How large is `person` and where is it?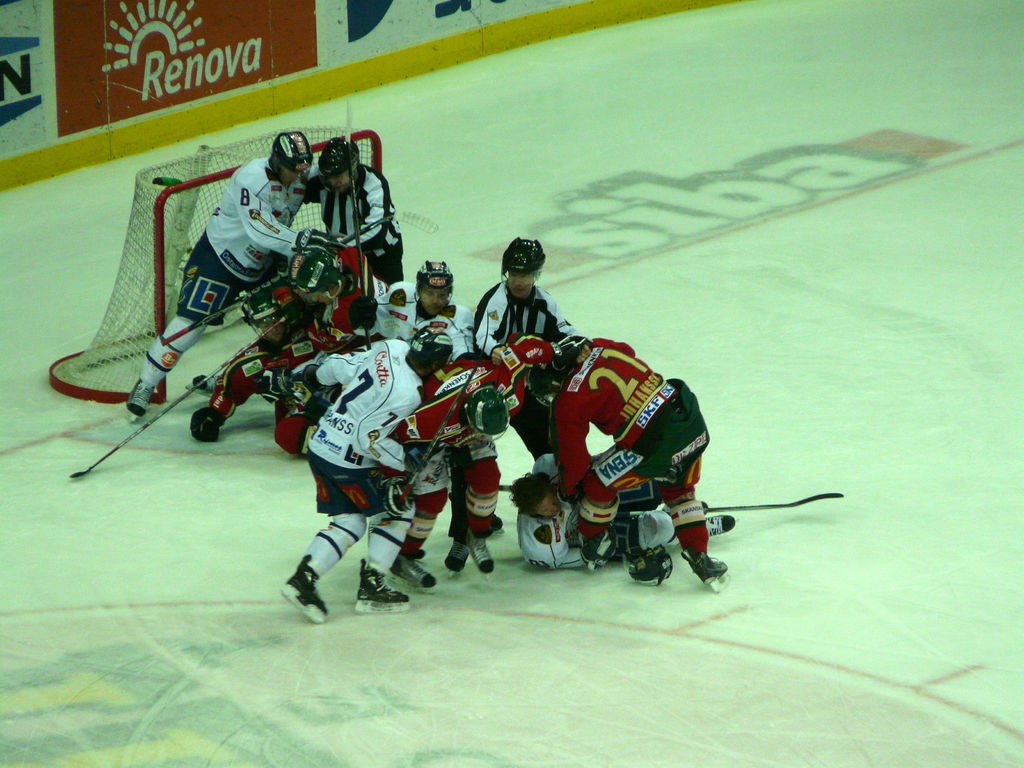
Bounding box: box(445, 236, 583, 574).
